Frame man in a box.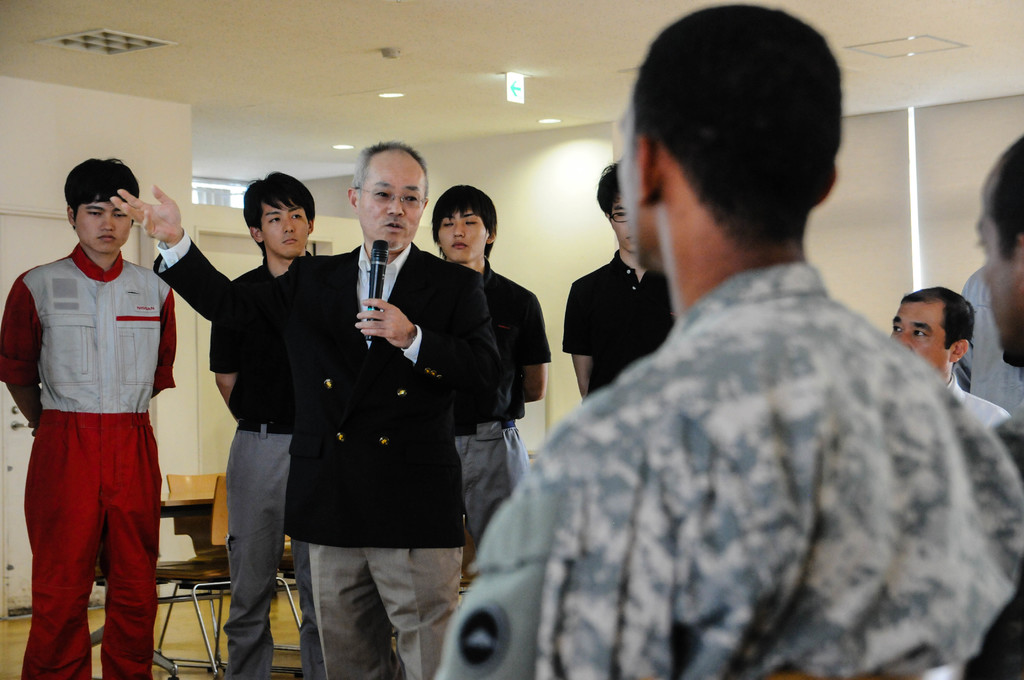
(561, 157, 670, 397).
